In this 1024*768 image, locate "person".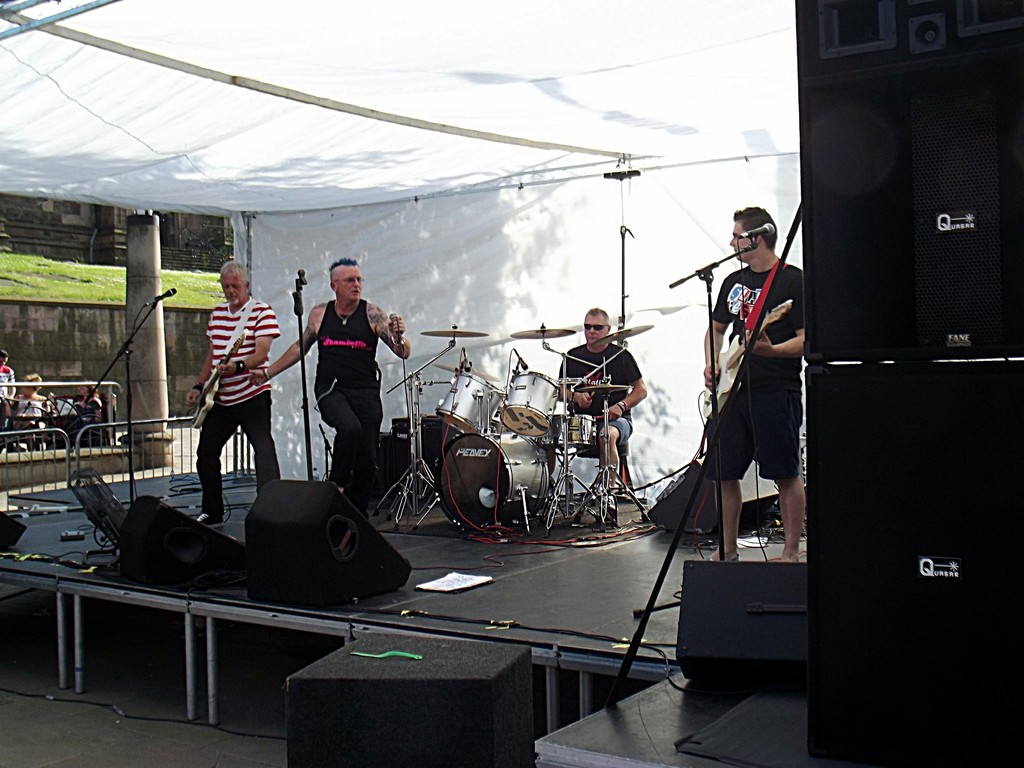
Bounding box: (x1=16, y1=371, x2=61, y2=420).
